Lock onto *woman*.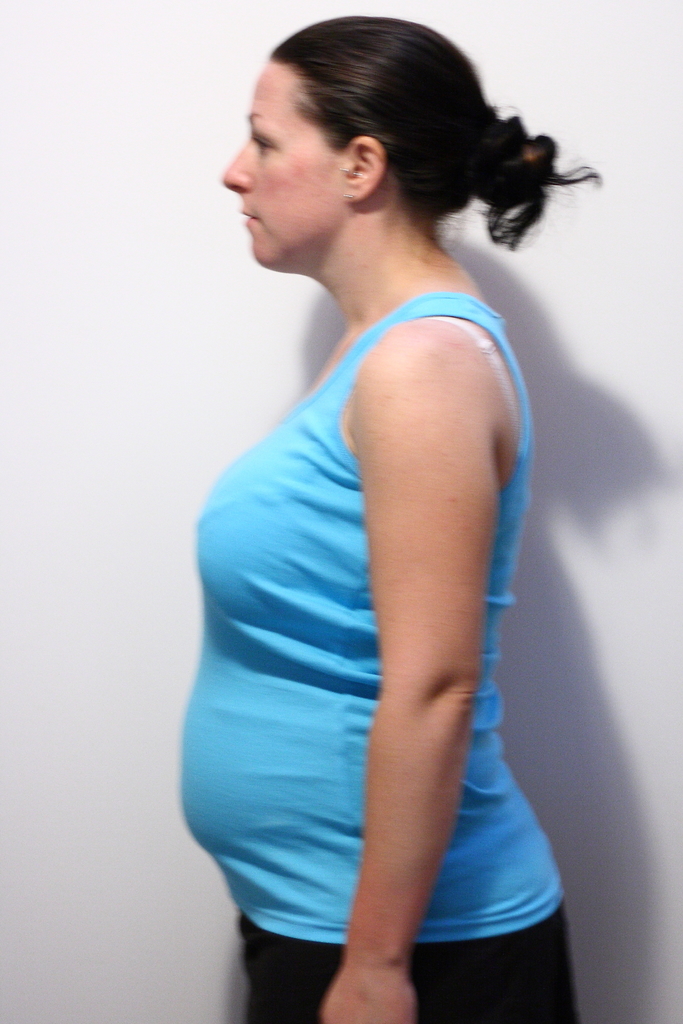
Locked: (164, 17, 588, 1023).
